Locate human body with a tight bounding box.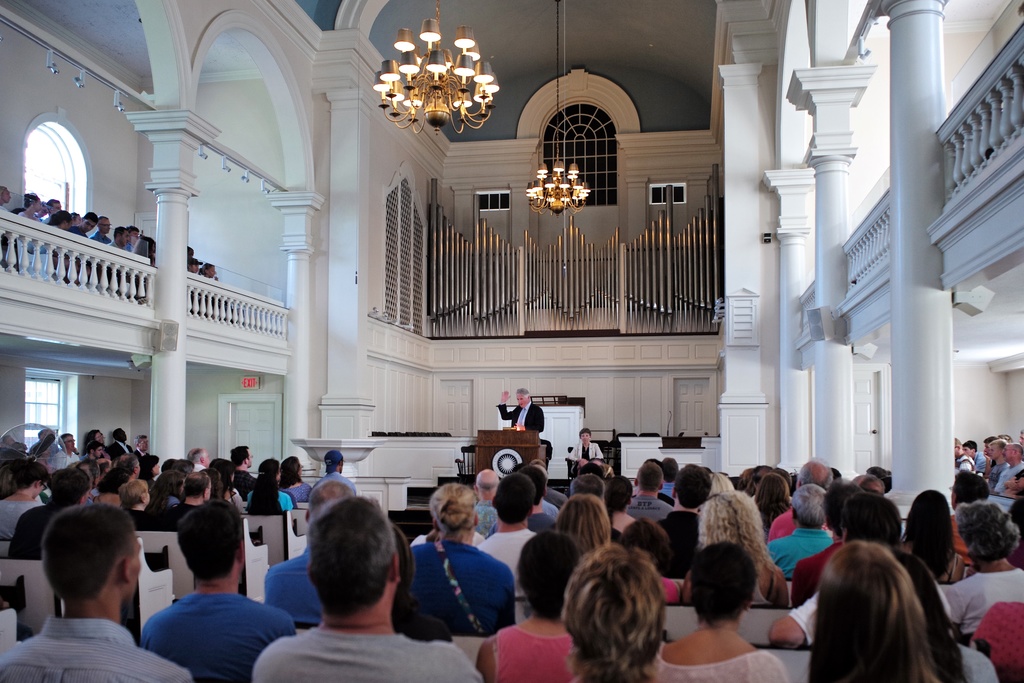
(x1=499, y1=386, x2=545, y2=434).
